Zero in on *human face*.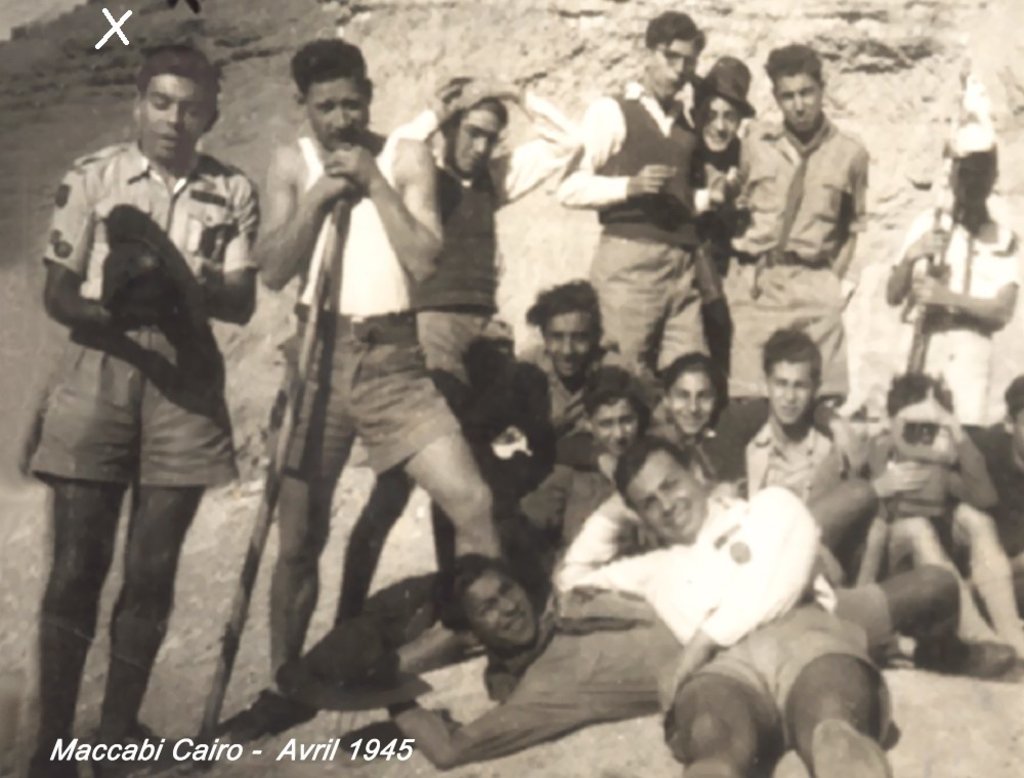
Zeroed in: (left=773, top=357, right=818, bottom=429).
